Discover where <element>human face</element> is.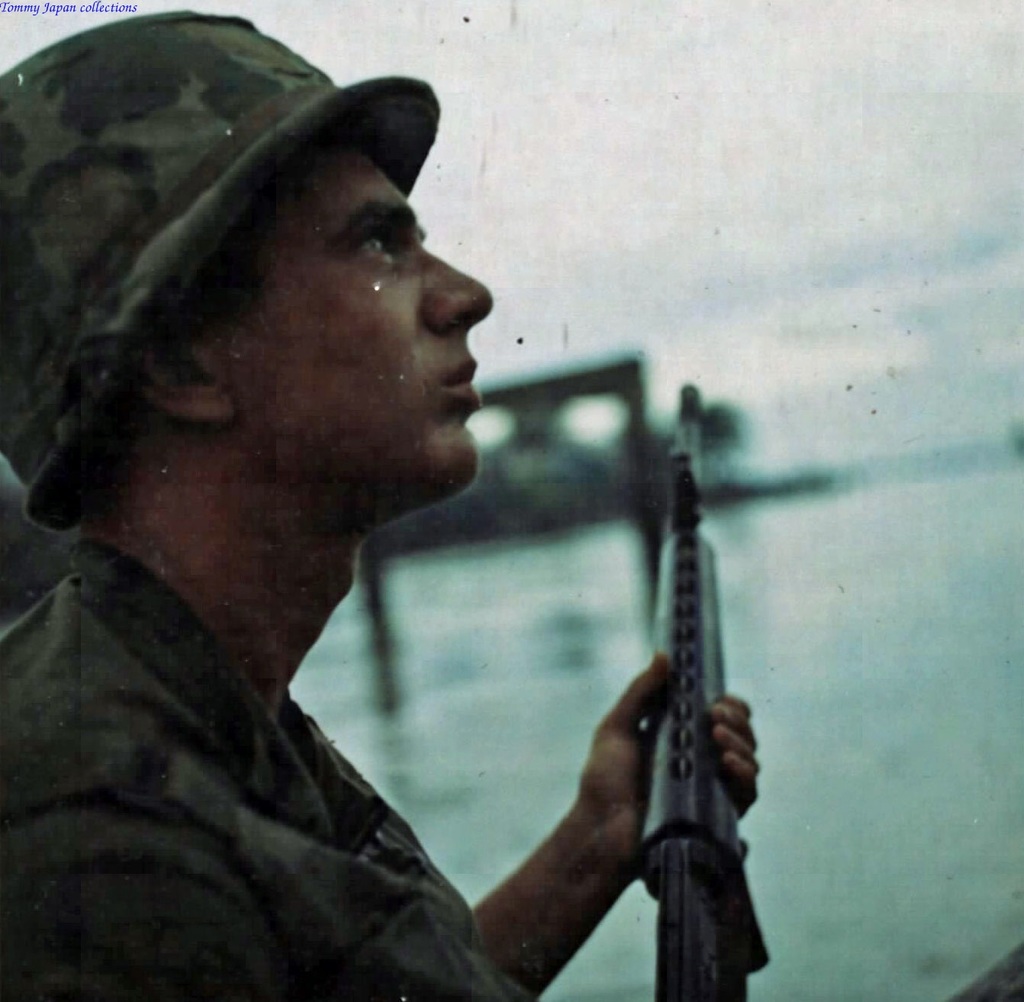
Discovered at (left=214, top=127, right=494, bottom=535).
